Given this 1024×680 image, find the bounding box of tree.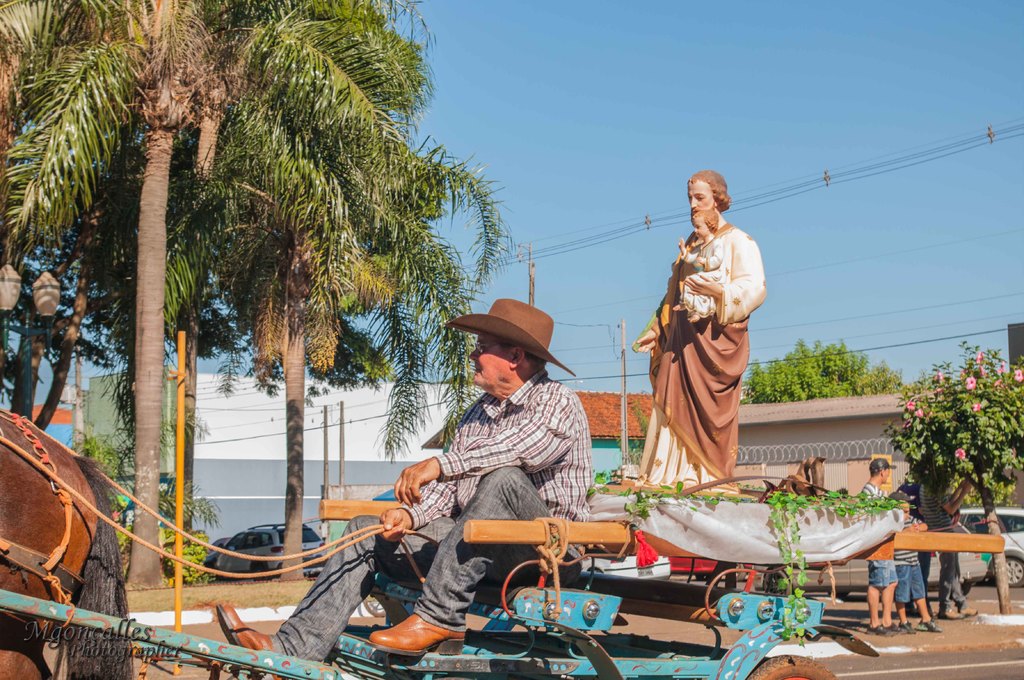
<region>881, 338, 1021, 618</region>.
